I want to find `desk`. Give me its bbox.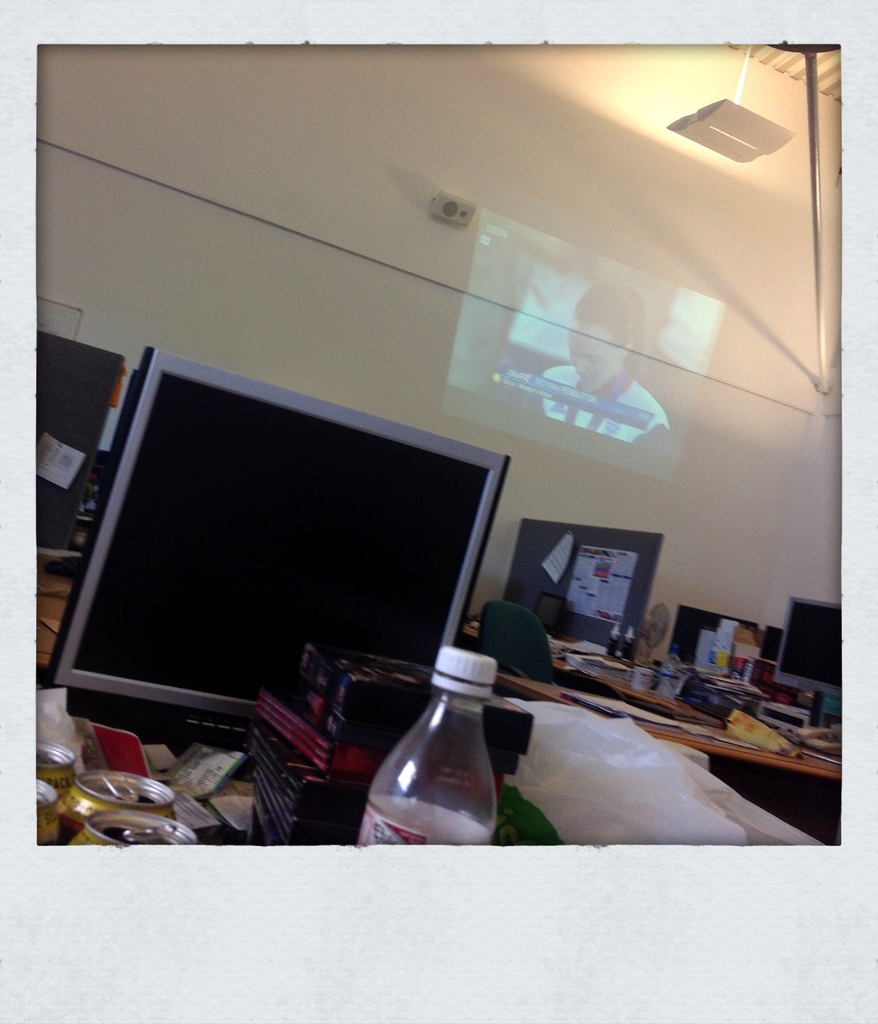
<bbox>465, 620, 842, 777</bbox>.
